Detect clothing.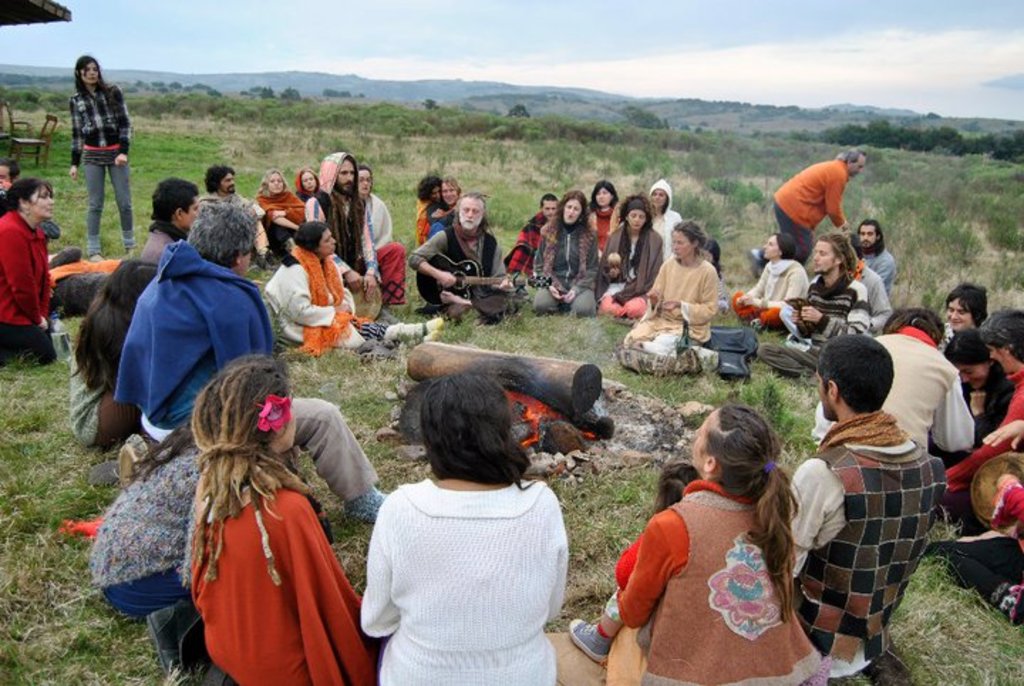
Detected at x1=306, y1=149, x2=373, y2=297.
